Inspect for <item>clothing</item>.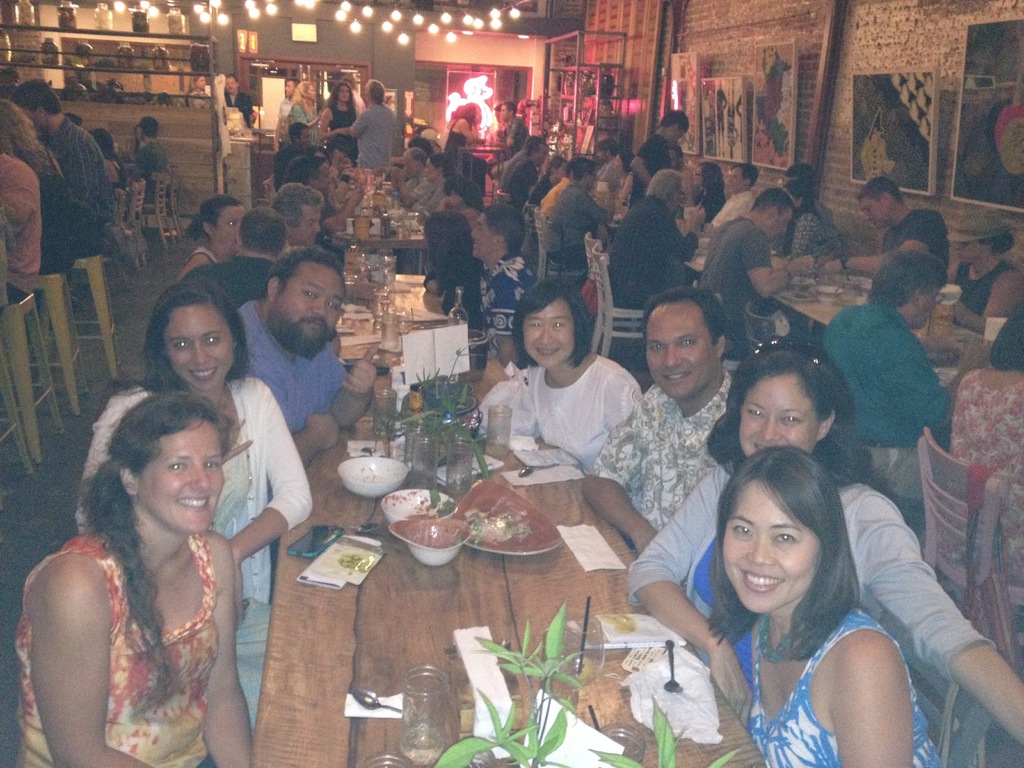
Inspection: x1=418, y1=182, x2=445, y2=214.
